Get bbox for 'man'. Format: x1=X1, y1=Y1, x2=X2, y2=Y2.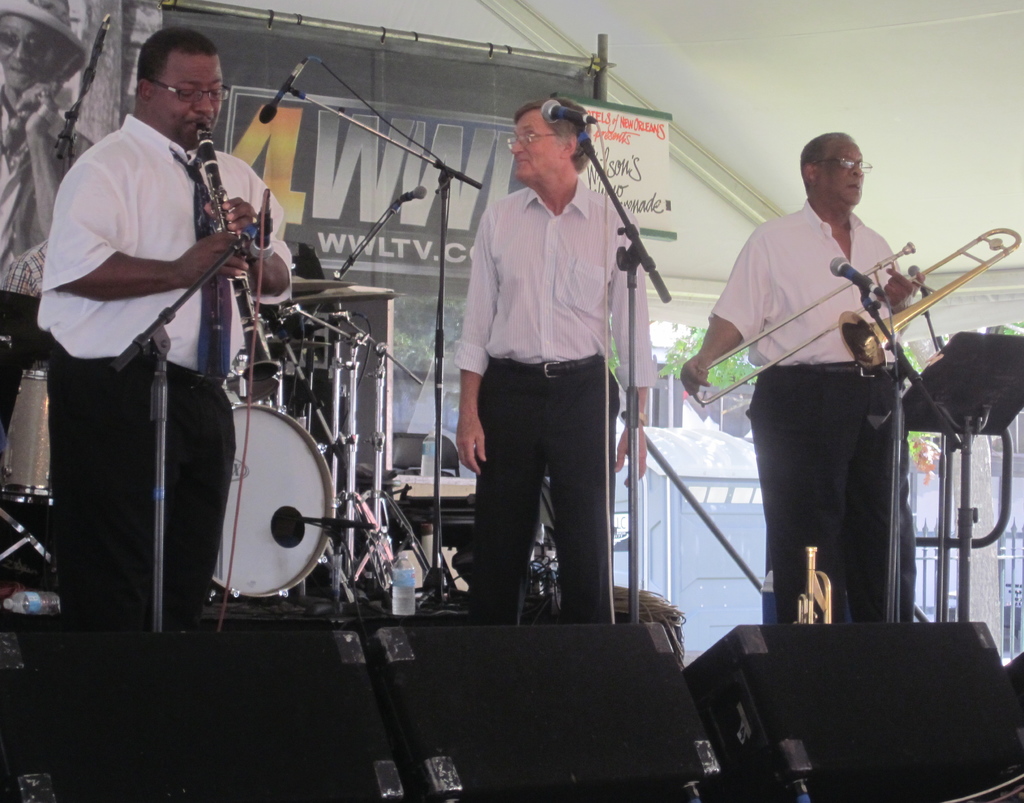
x1=24, y1=20, x2=301, y2=629.
